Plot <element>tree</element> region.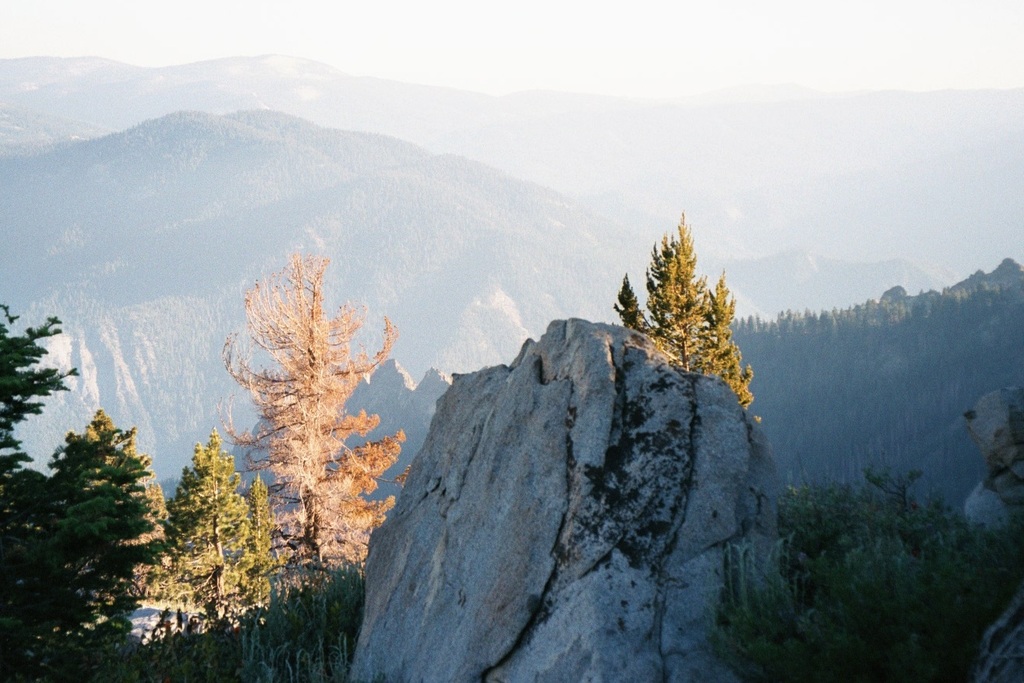
Plotted at bbox=[627, 205, 756, 410].
